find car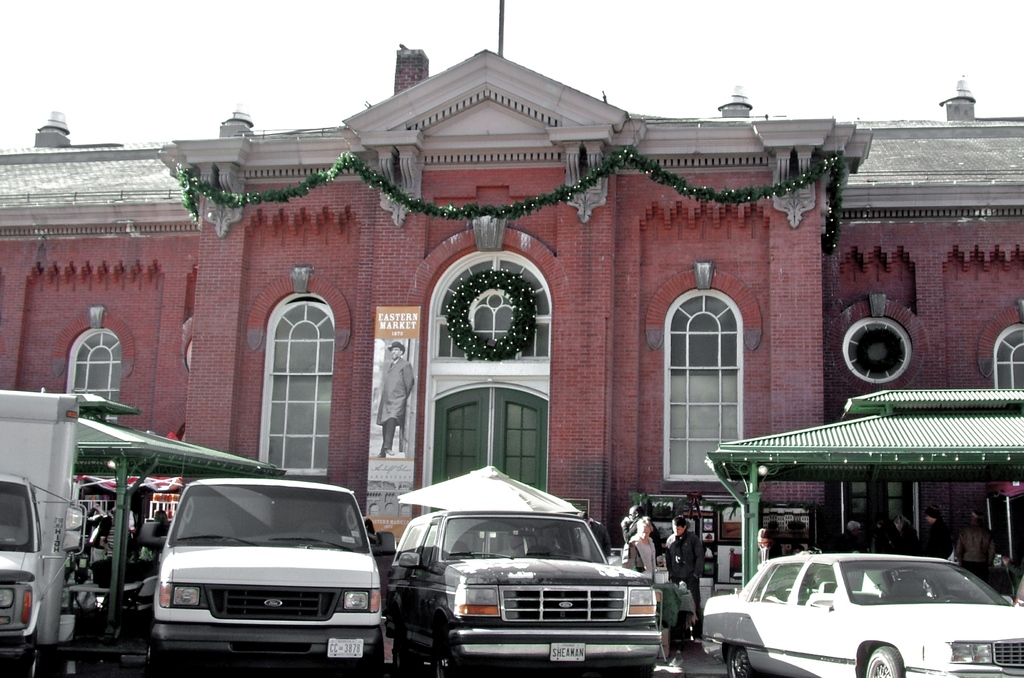
bbox(127, 482, 378, 660)
